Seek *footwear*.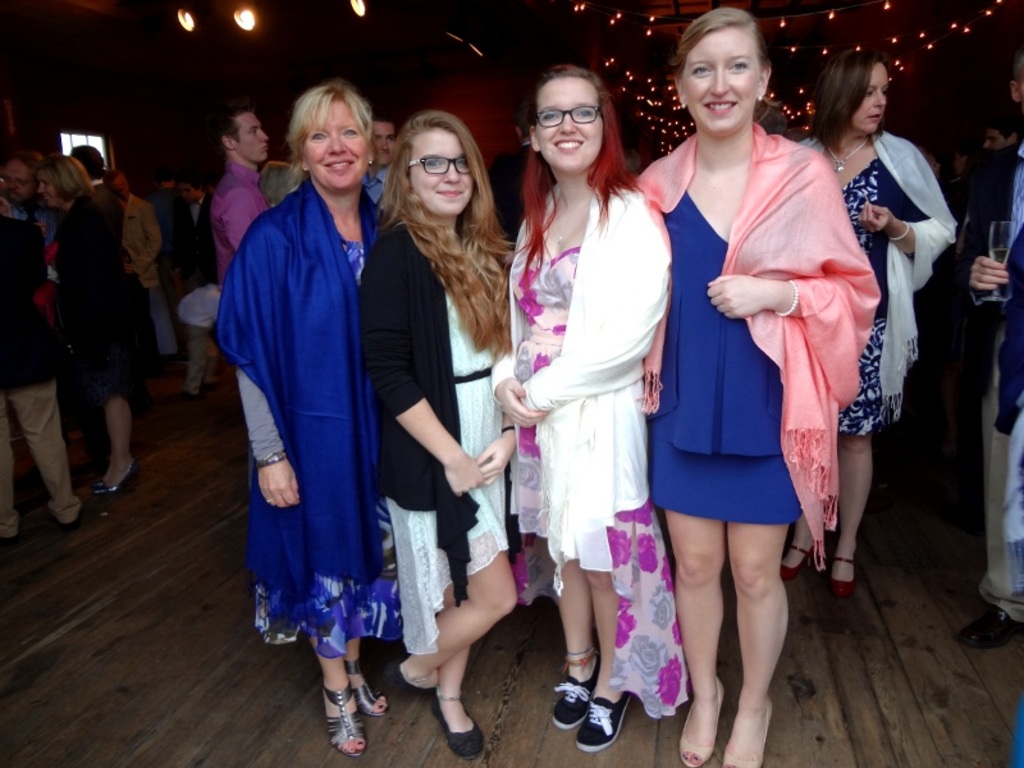
rect(960, 600, 1023, 645).
